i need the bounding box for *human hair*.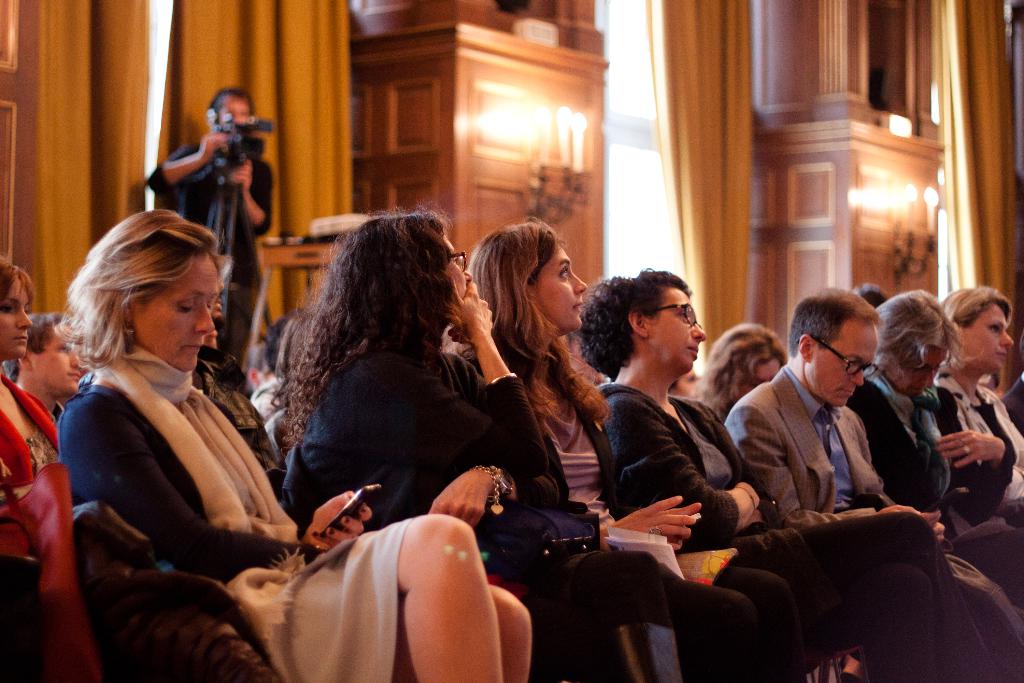
Here it is: (63,199,223,412).
